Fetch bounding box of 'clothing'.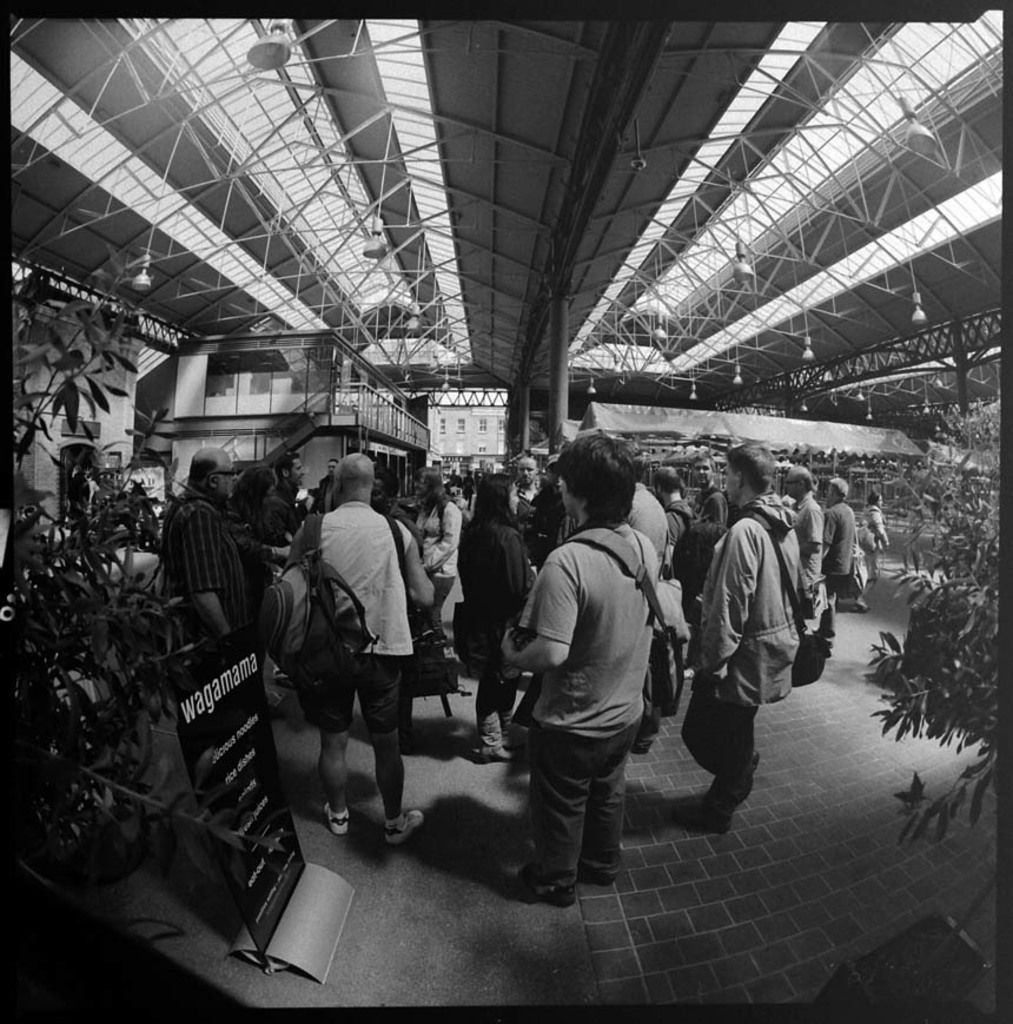
Bbox: left=860, top=504, right=885, bottom=579.
